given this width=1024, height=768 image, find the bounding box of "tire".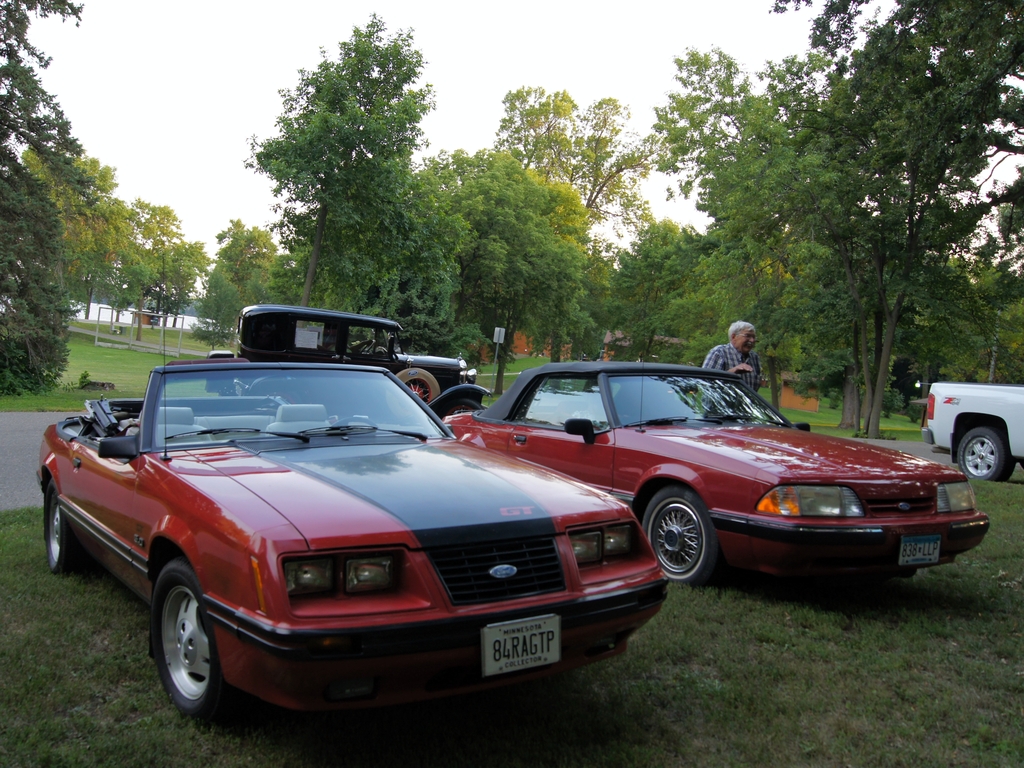
{"x1": 135, "y1": 568, "x2": 228, "y2": 724}.
